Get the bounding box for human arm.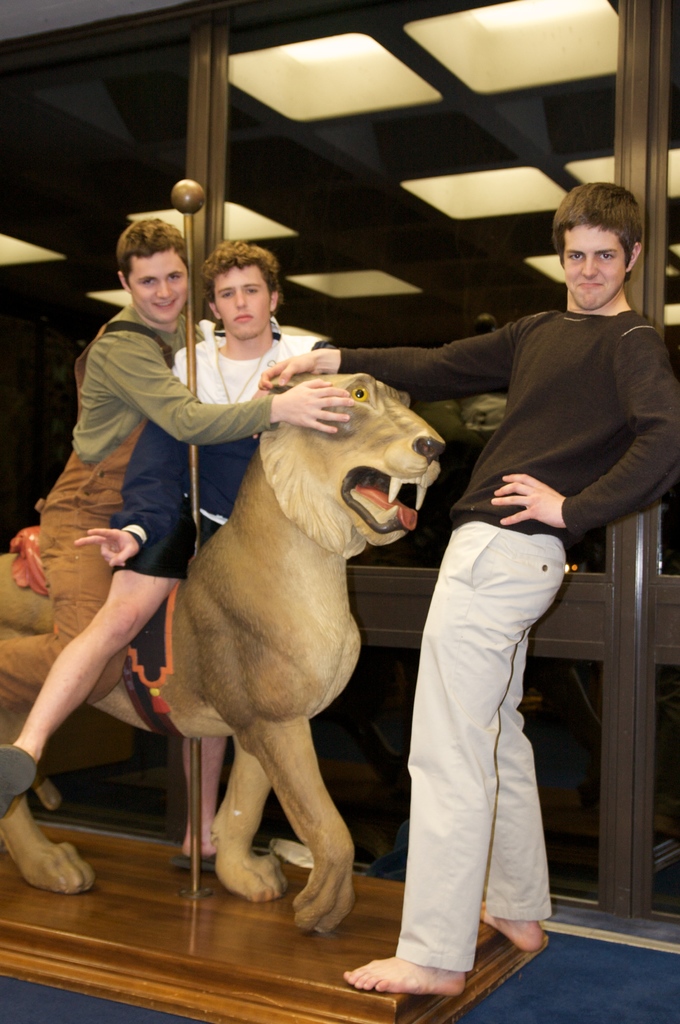
crop(493, 325, 677, 527).
